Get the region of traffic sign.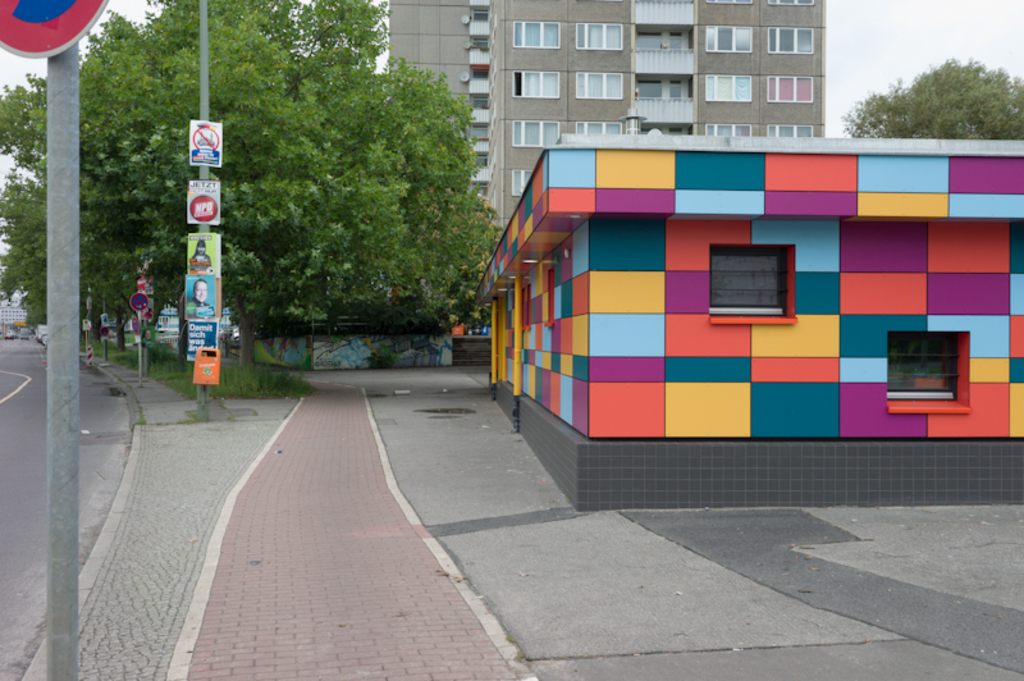
select_region(127, 293, 148, 312).
